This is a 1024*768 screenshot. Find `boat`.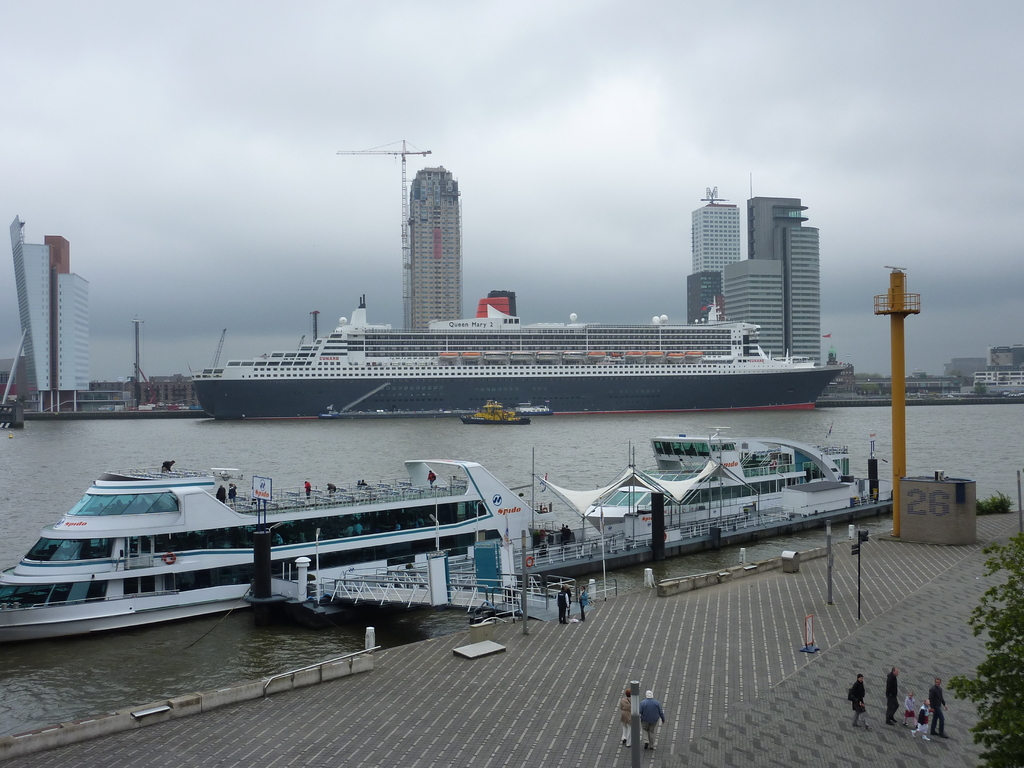
Bounding box: region(461, 399, 531, 427).
